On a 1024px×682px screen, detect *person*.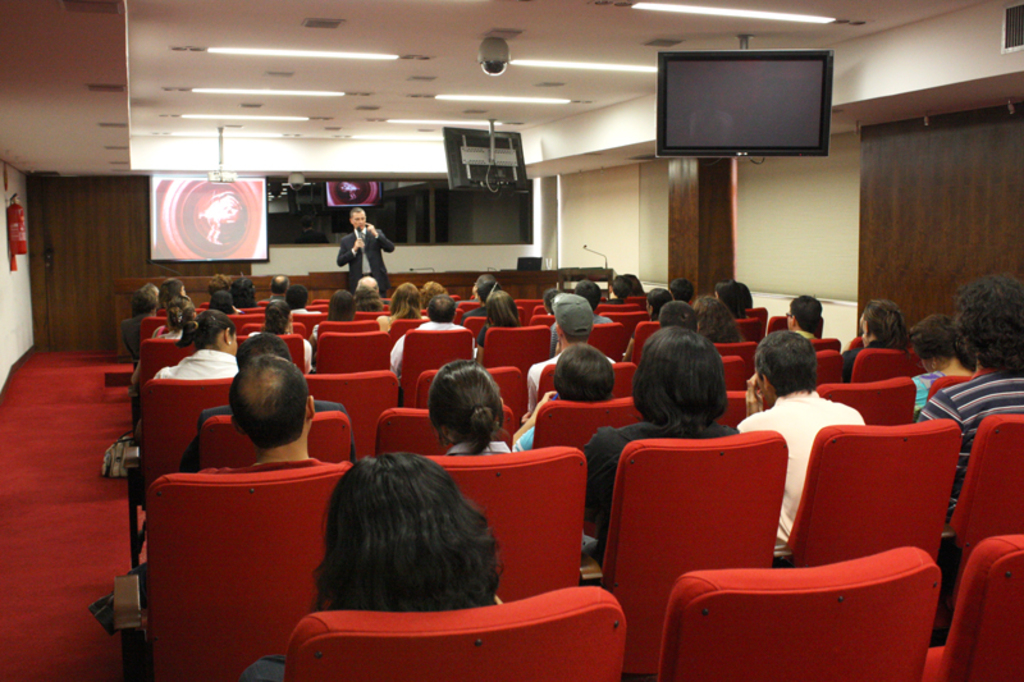
Rect(383, 292, 480, 384).
